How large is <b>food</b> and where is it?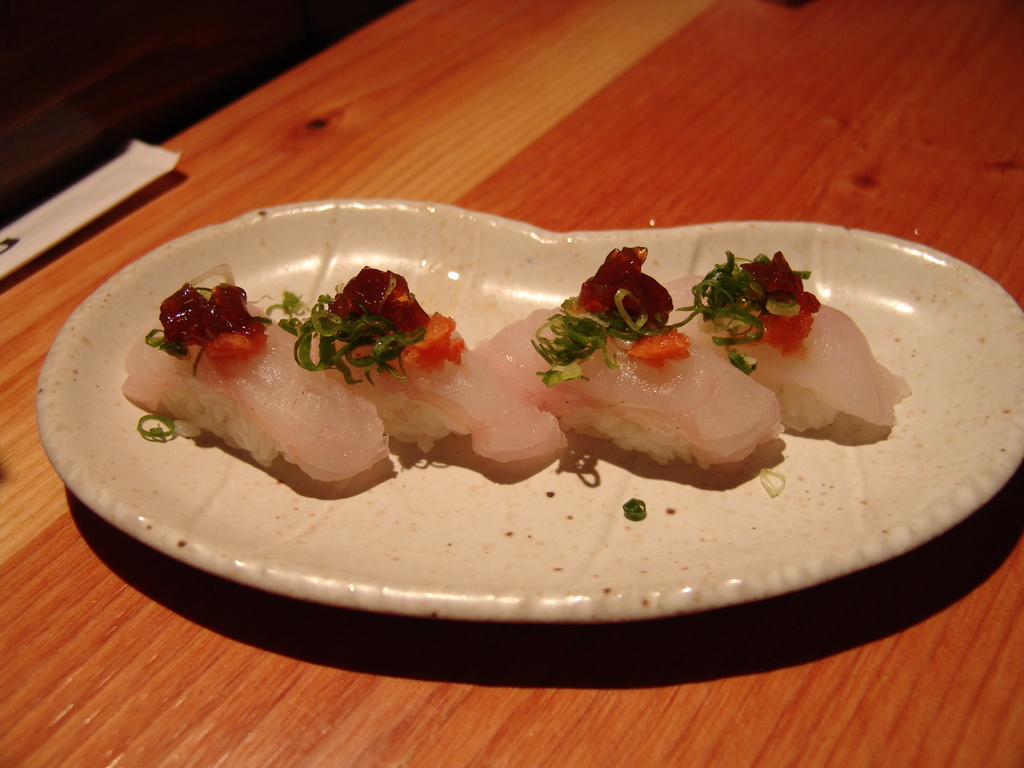
Bounding box: 664:249:906:437.
